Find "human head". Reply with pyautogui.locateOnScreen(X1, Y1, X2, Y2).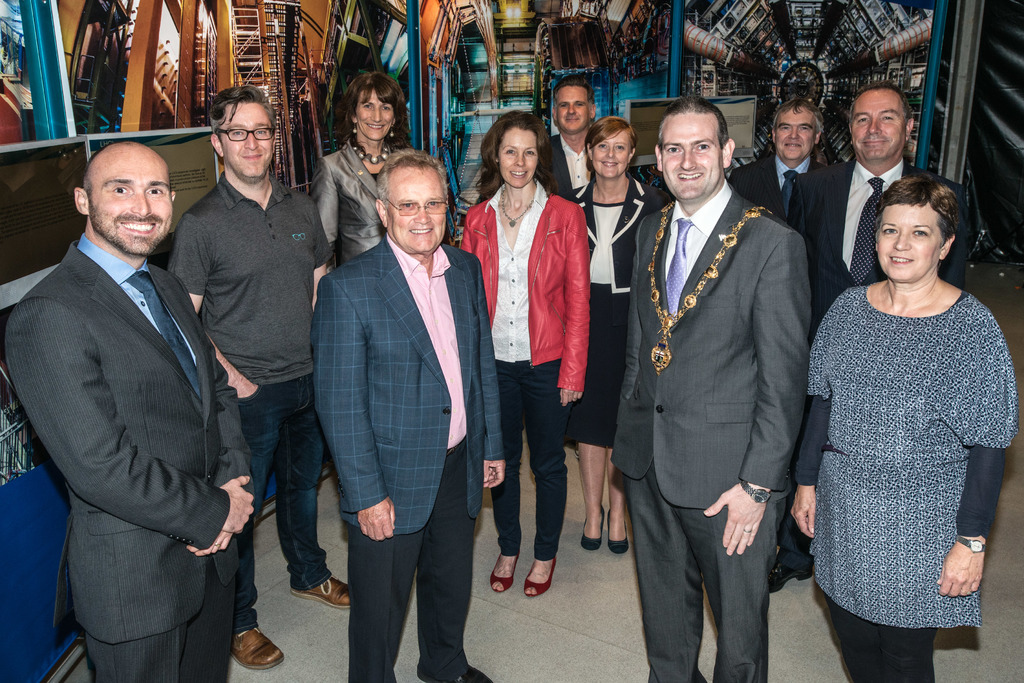
pyautogui.locateOnScreen(347, 68, 402, 140).
